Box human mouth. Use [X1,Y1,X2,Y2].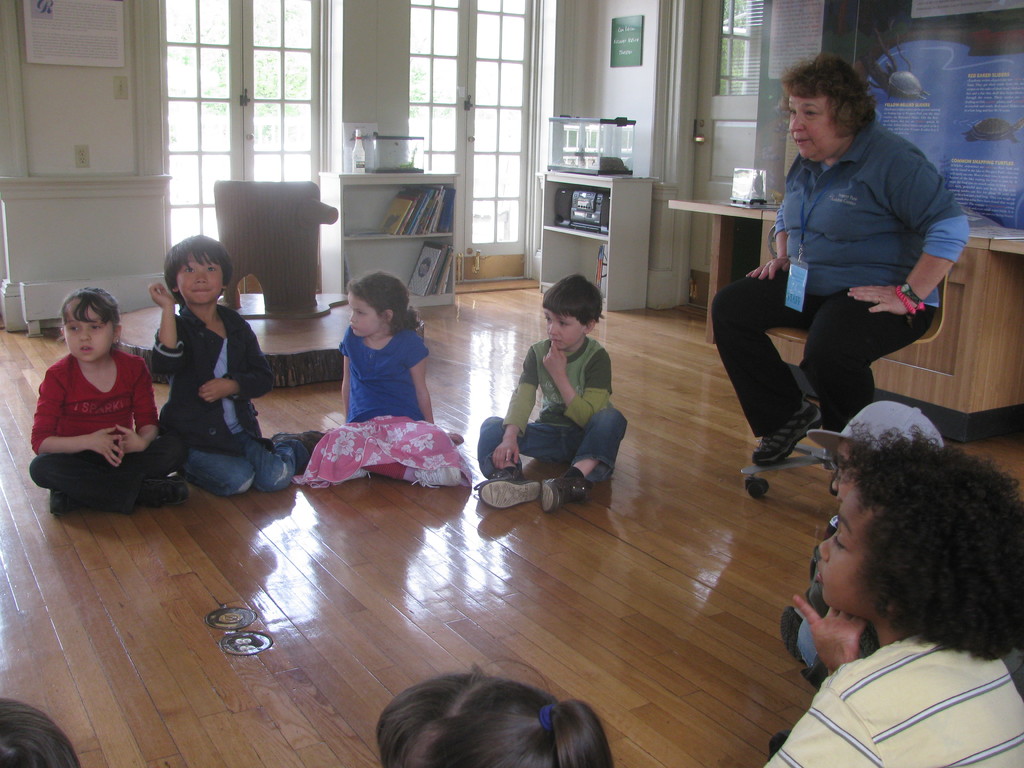
[79,346,95,355].
